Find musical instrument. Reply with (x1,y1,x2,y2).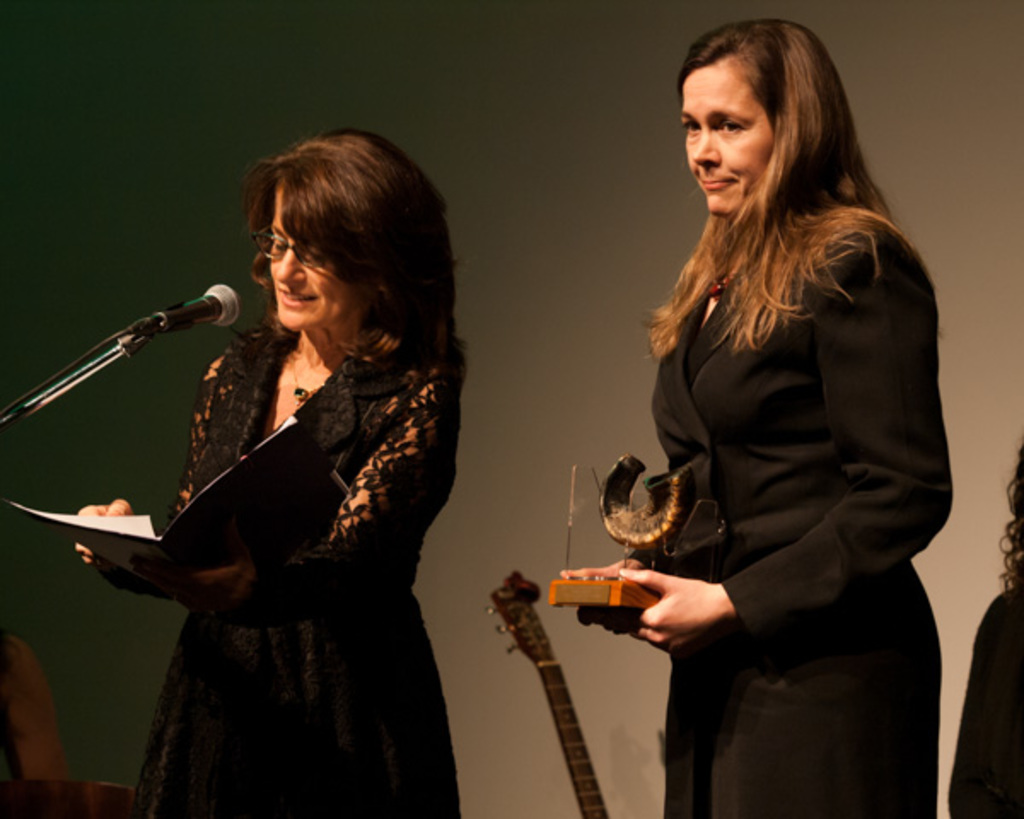
(486,568,608,817).
